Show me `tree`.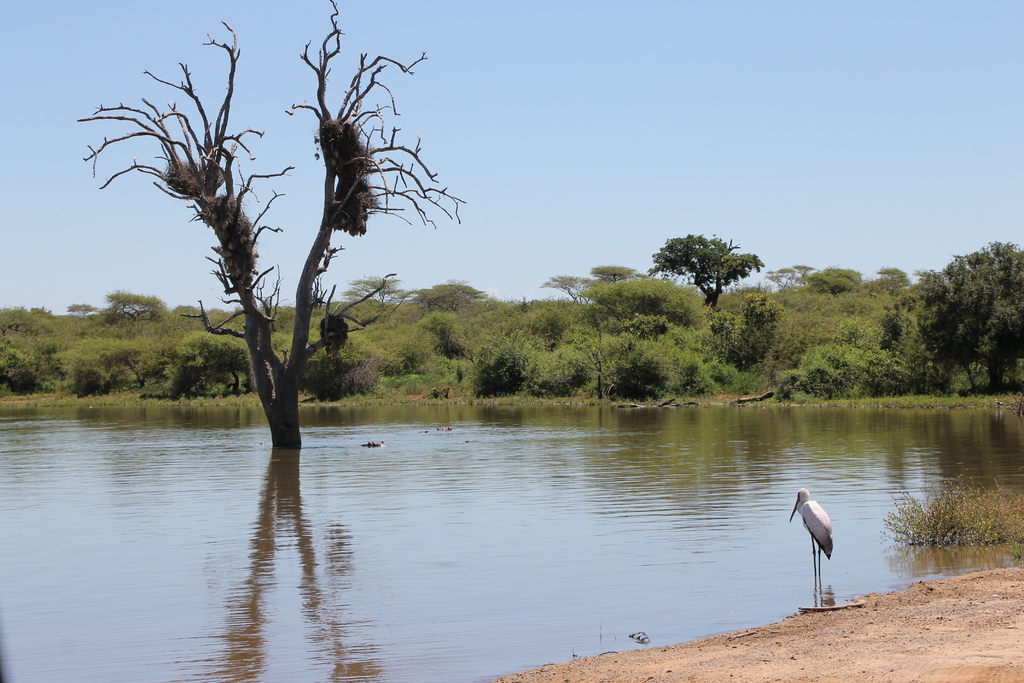
`tree` is here: bbox(301, 336, 383, 411).
